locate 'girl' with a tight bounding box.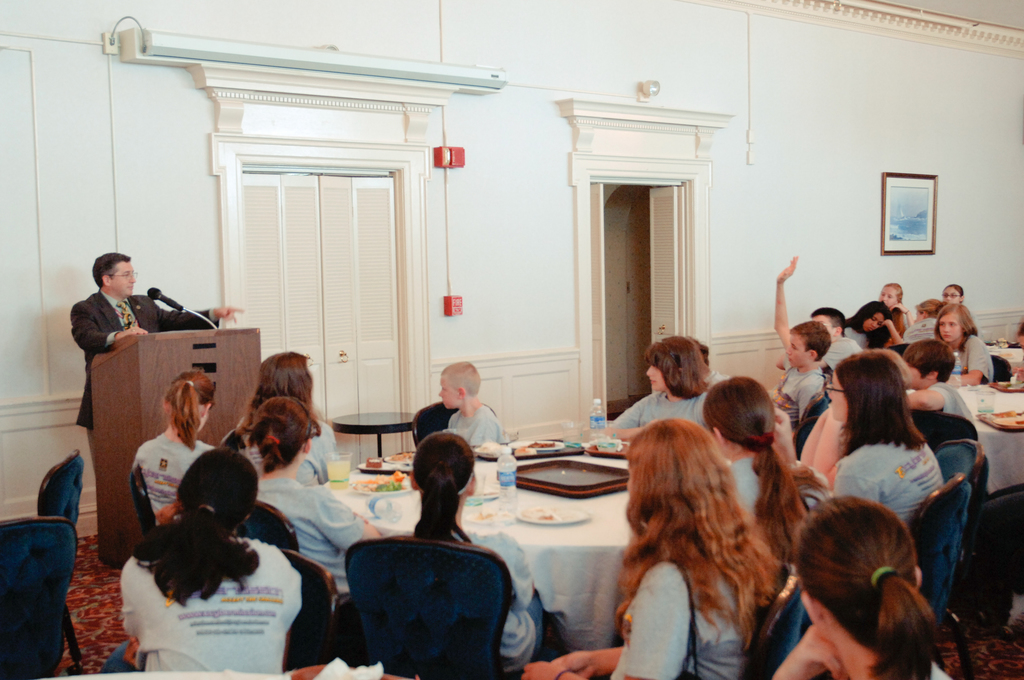
543/421/772/676.
